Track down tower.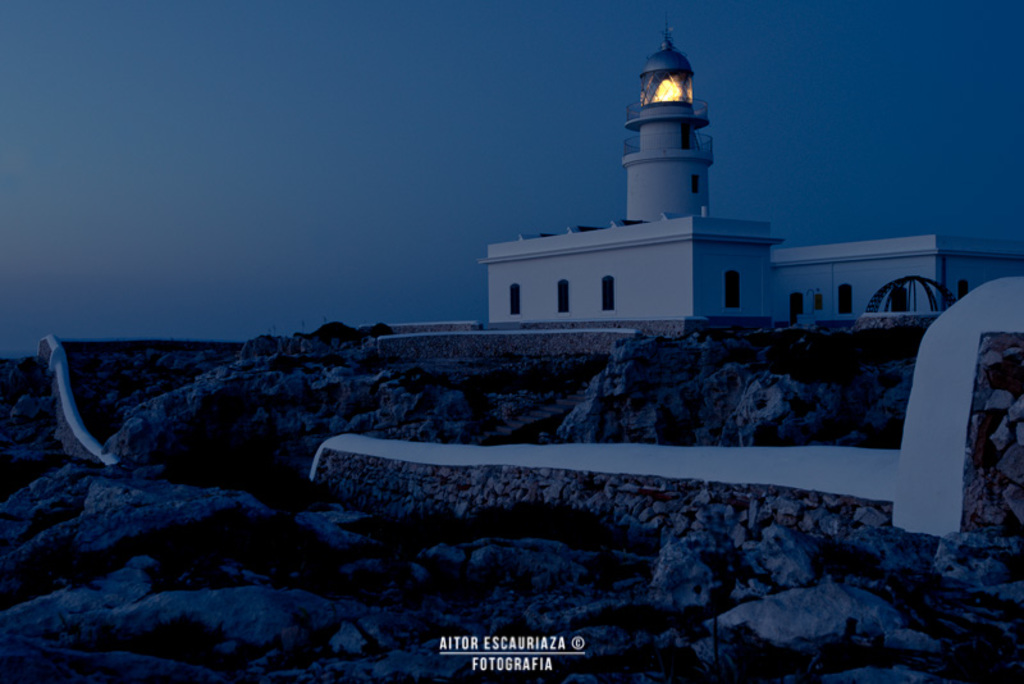
Tracked to bbox=[471, 42, 902, 352].
